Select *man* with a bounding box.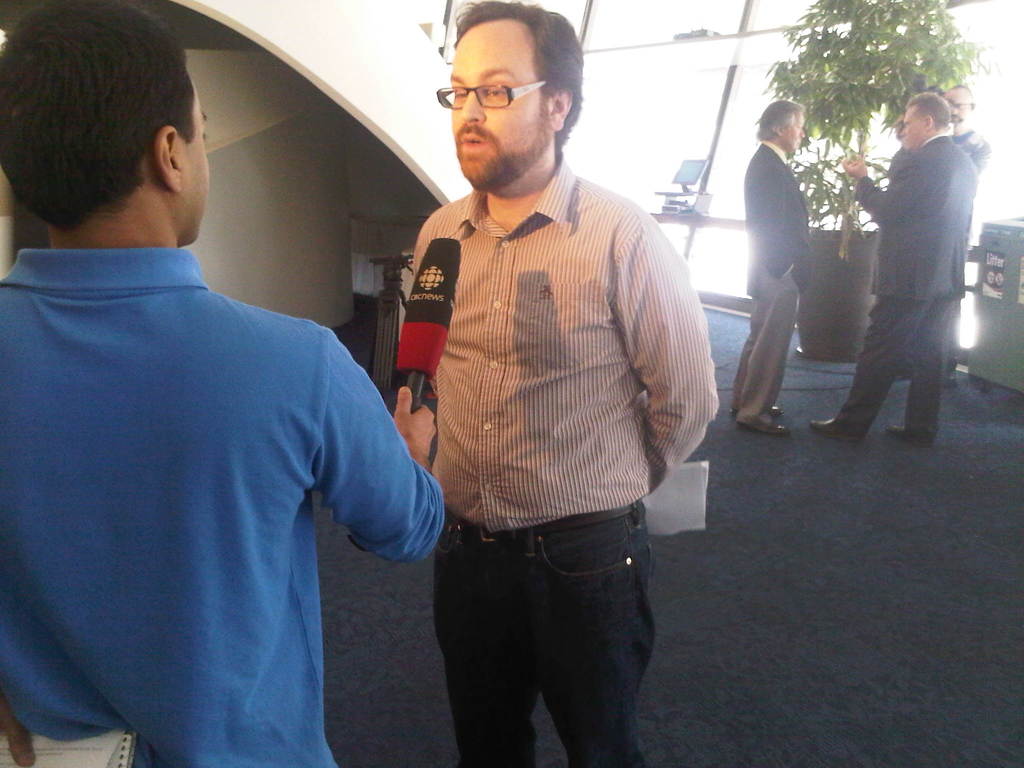
x1=413 y1=0 x2=714 y2=767.
